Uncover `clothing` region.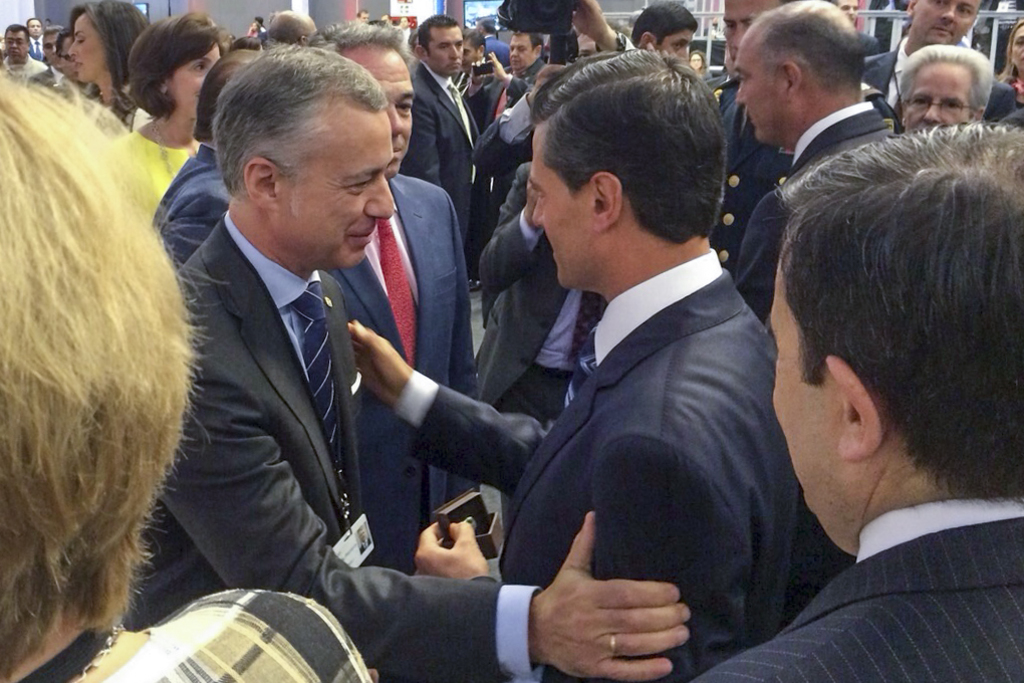
Uncovered: {"x1": 732, "y1": 99, "x2": 893, "y2": 319}.
